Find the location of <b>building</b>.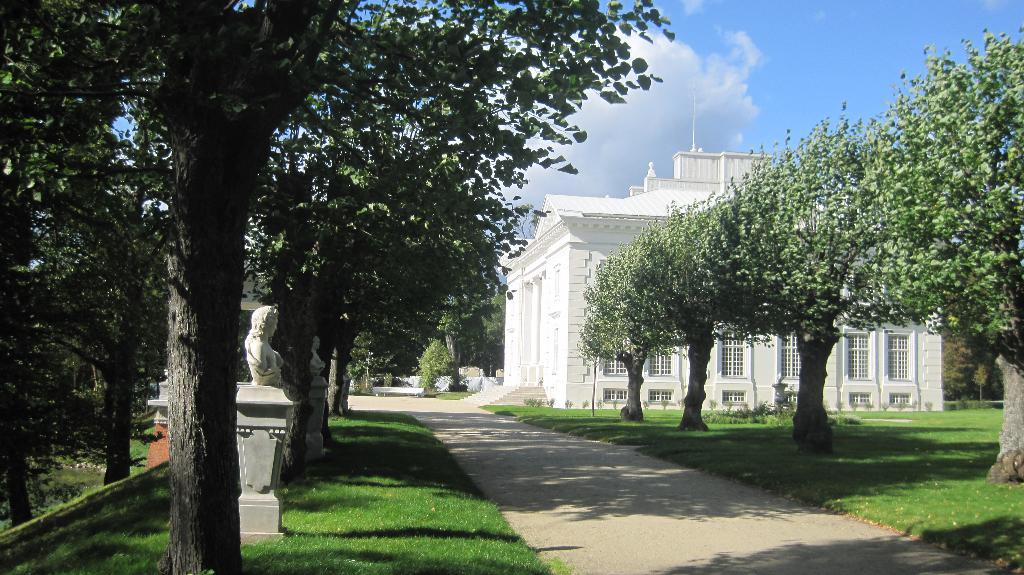
Location: region(495, 145, 945, 410).
